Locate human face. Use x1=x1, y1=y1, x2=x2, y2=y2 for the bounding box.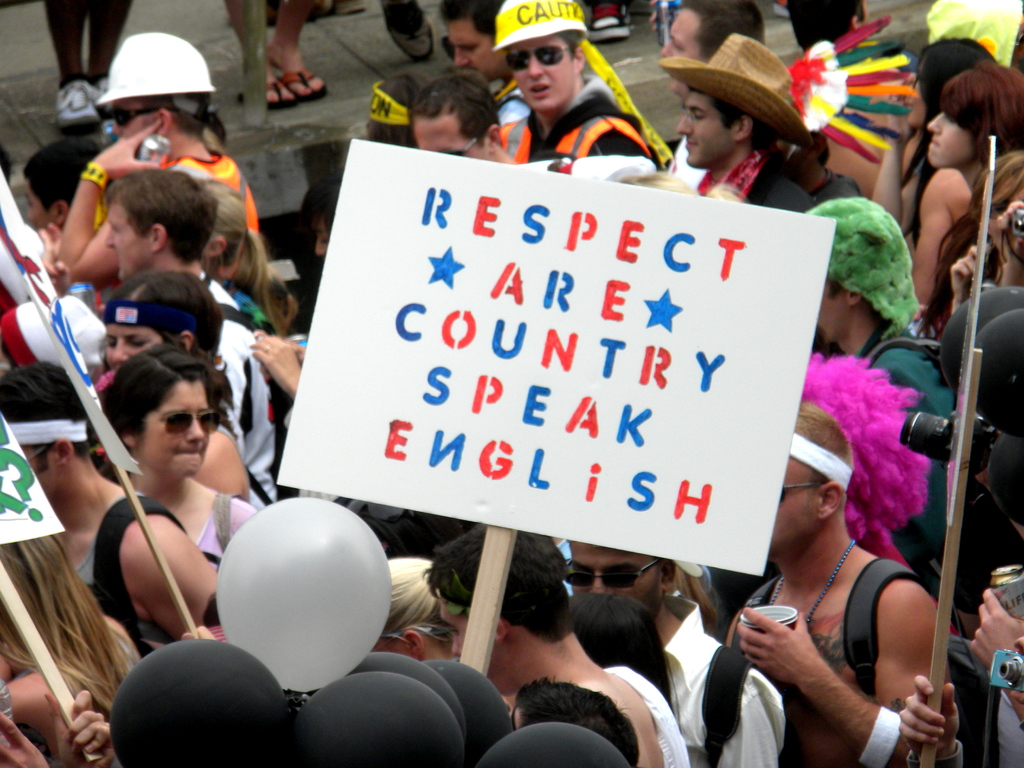
x1=411, y1=110, x2=510, y2=164.
